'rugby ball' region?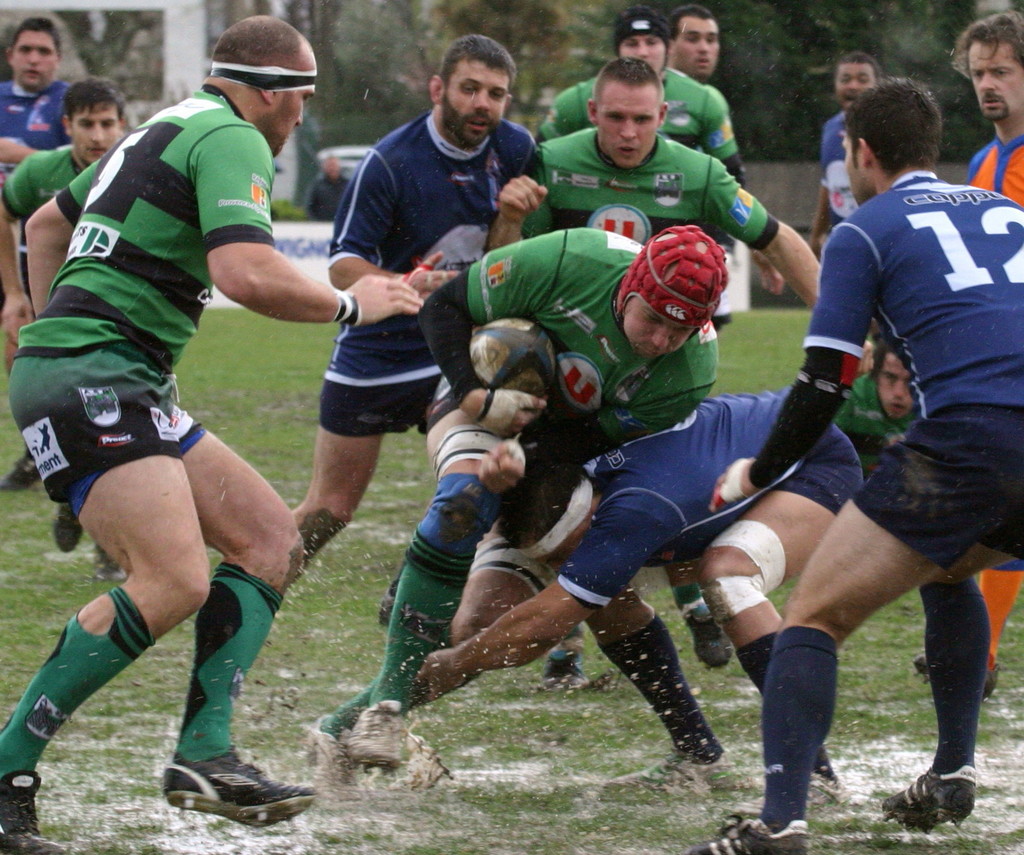
crop(468, 314, 556, 400)
